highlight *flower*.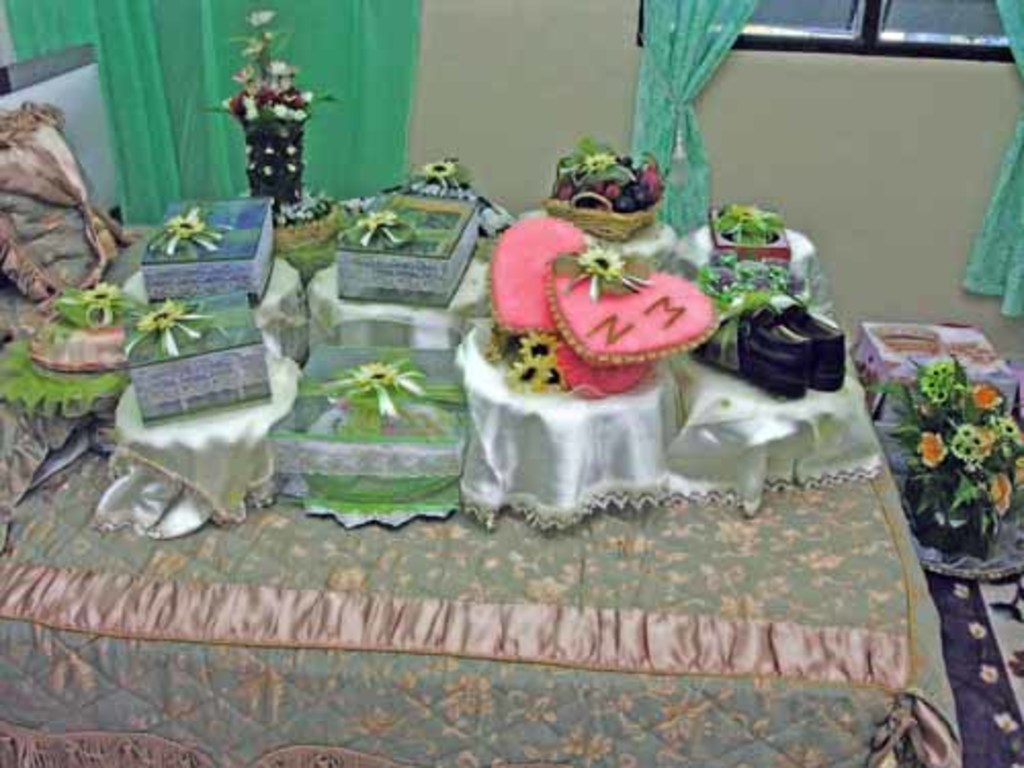
Highlighted region: [left=924, top=354, right=958, bottom=403].
